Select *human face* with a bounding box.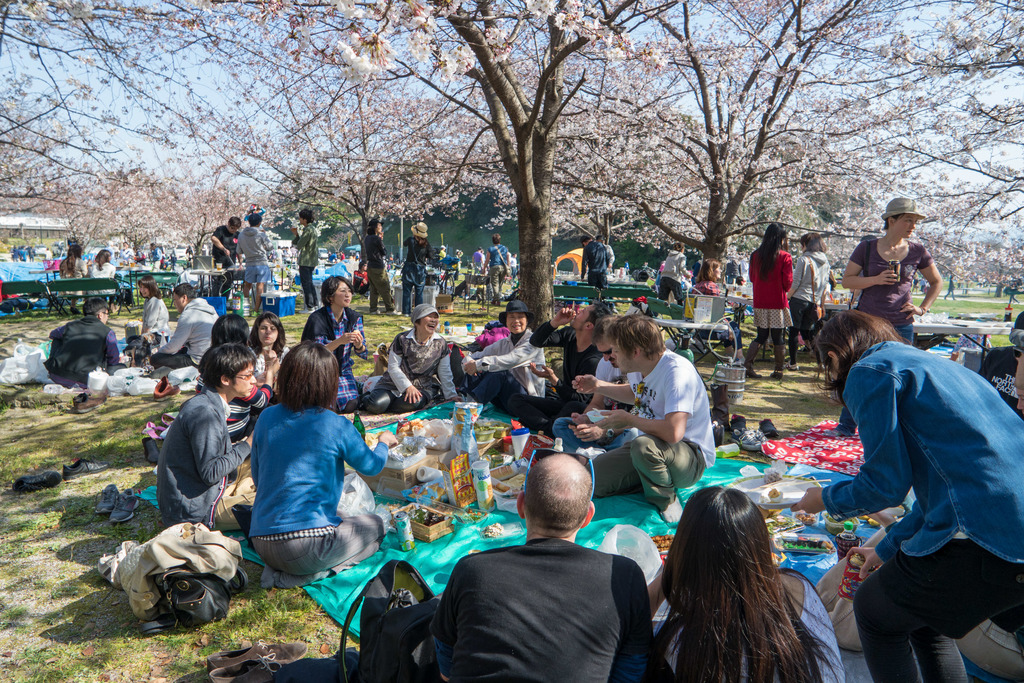
{"left": 376, "top": 222, "right": 382, "bottom": 231}.
